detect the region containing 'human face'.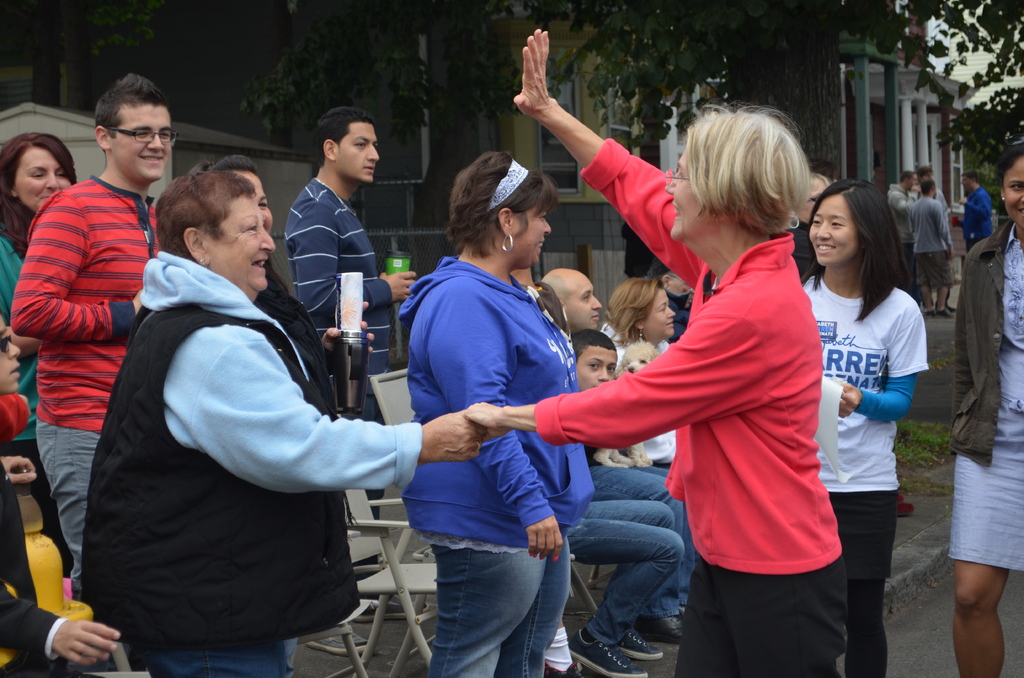
select_region(808, 190, 858, 269).
